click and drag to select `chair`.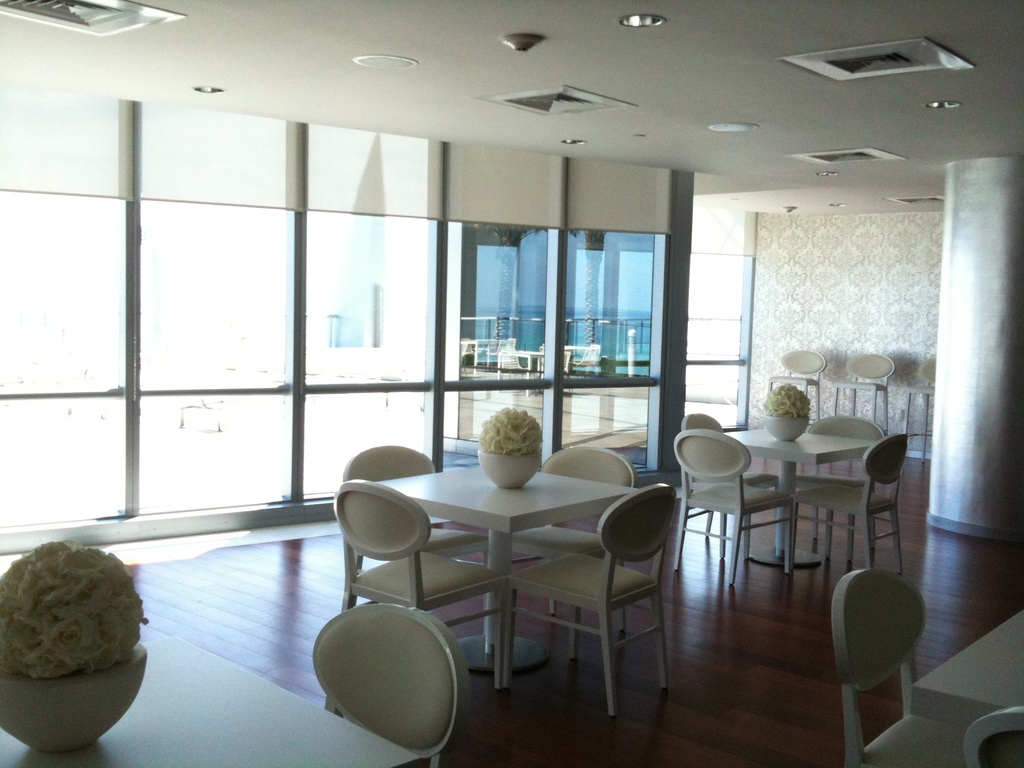
Selection: {"x1": 674, "y1": 412, "x2": 783, "y2": 556}.
